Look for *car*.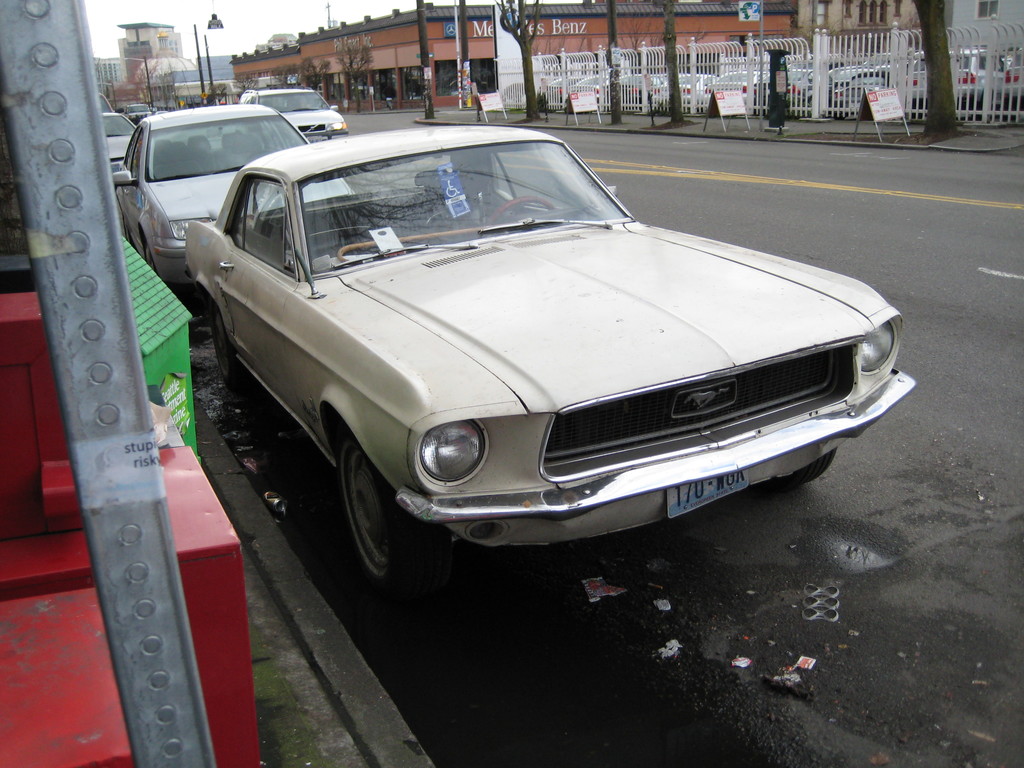
Found: [177,121,917,593].
